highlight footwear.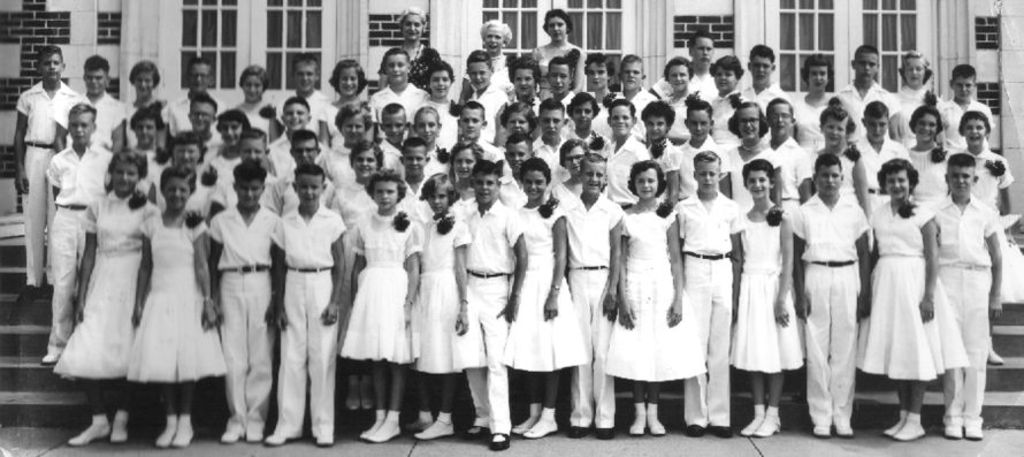
Highlighted region: (44, 351, 59, 363).
